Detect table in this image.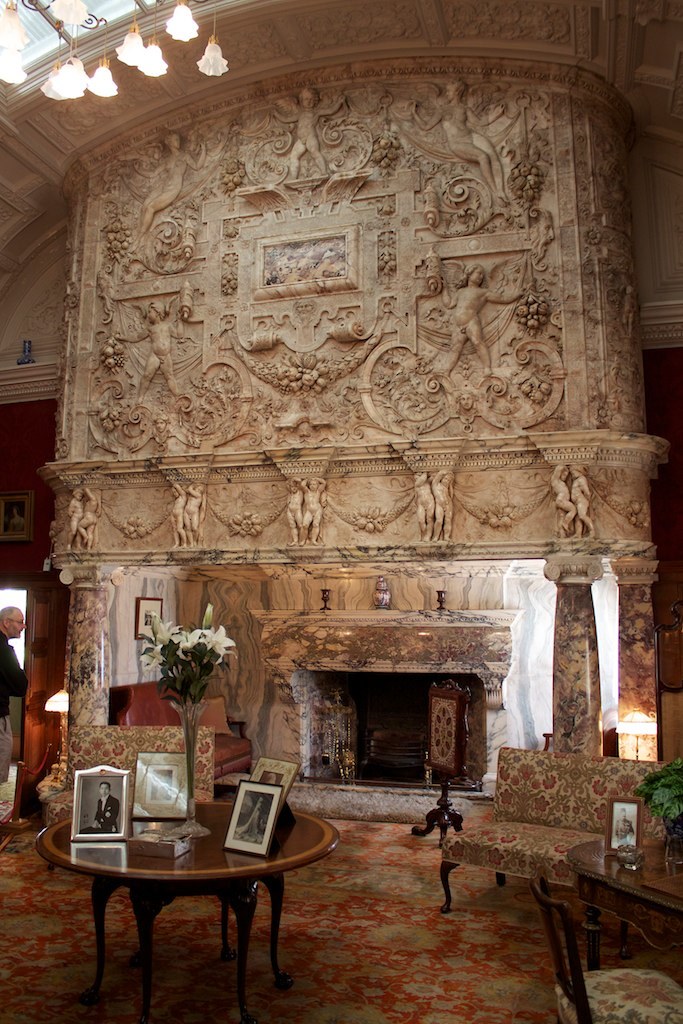
Detection: 46, 787, 316, 1003.
